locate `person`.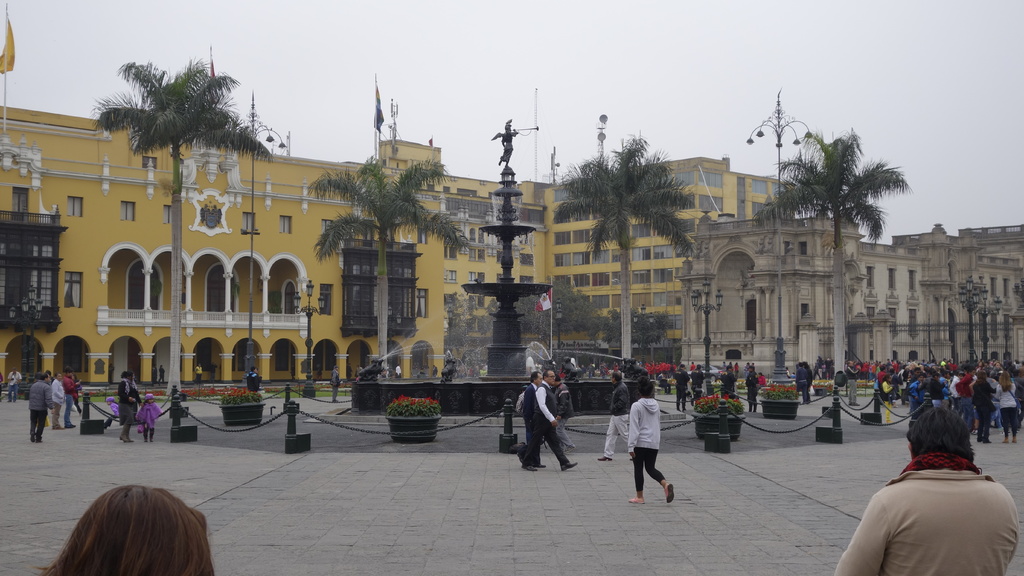
Bounding box: Rect(131, 390, 164, 443).
